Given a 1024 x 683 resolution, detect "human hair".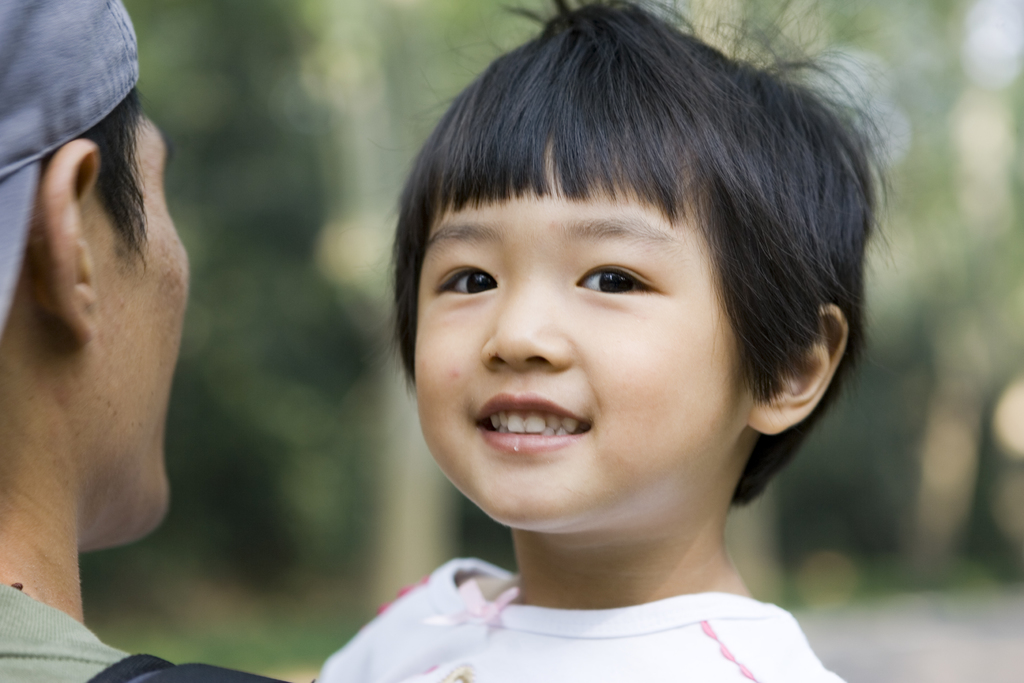
47, 86, 152, 266.
